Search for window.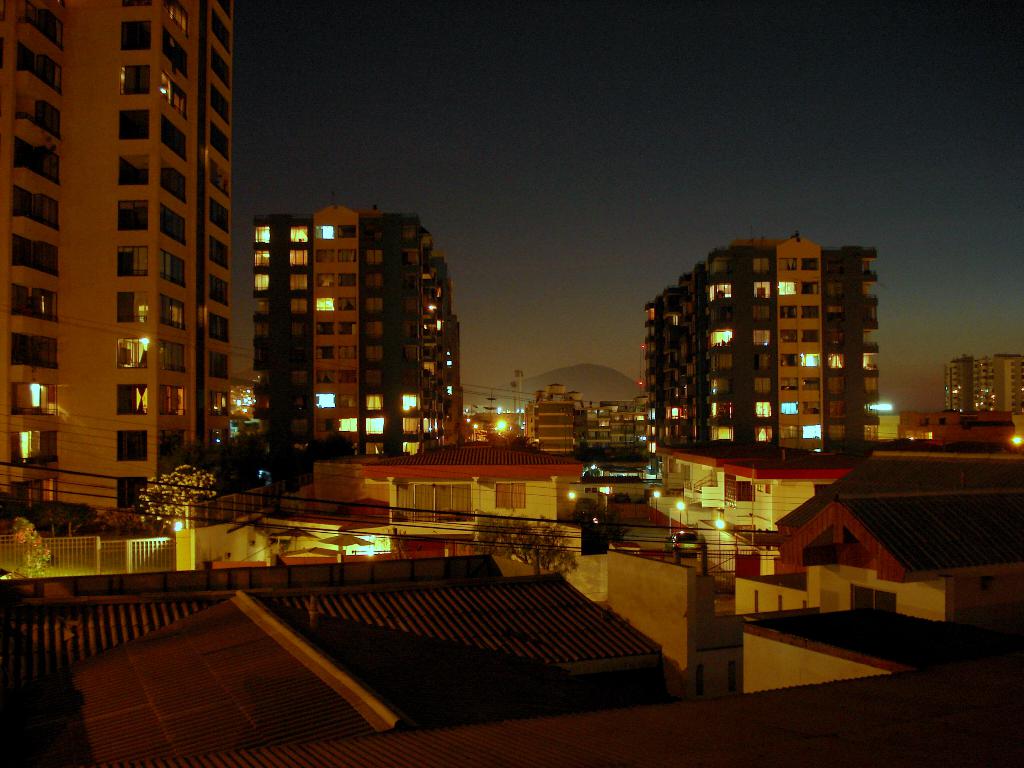
Found at 208,158,230,199.
